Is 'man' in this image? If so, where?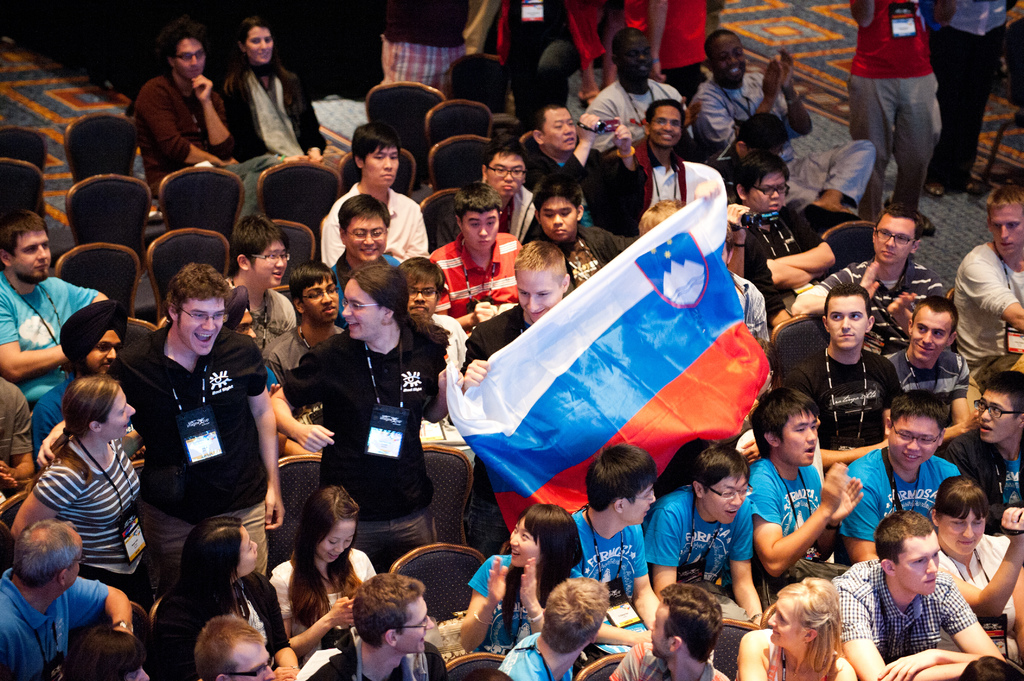
Yes, at region(536, 179, 628, 287).
